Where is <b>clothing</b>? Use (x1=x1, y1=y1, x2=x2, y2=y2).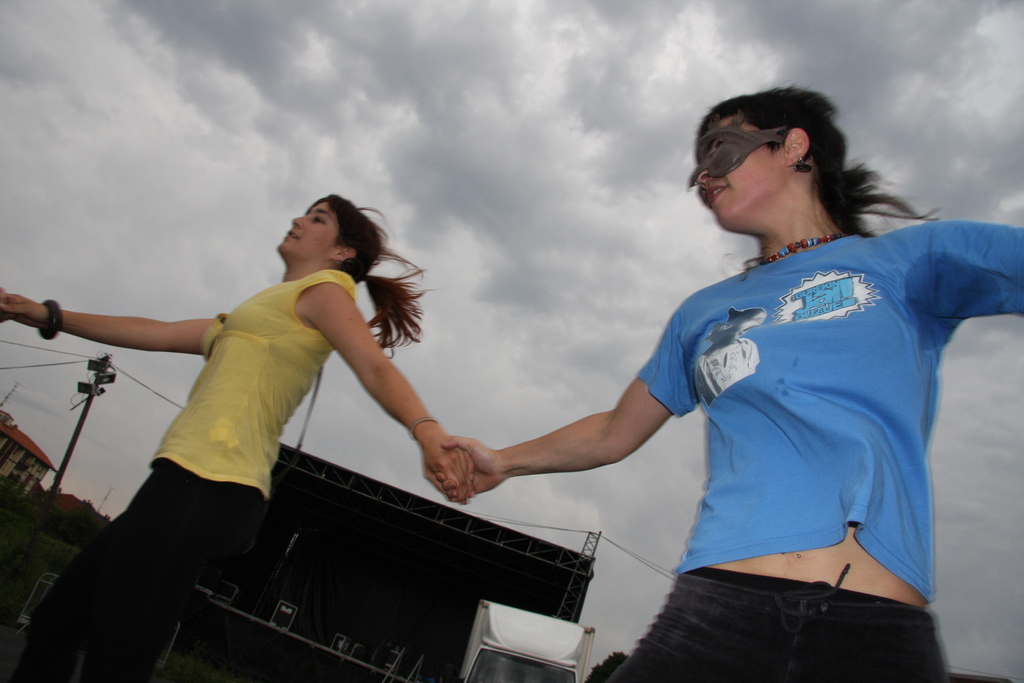
(x1=616, y1=183, x2=993, y2=639).
